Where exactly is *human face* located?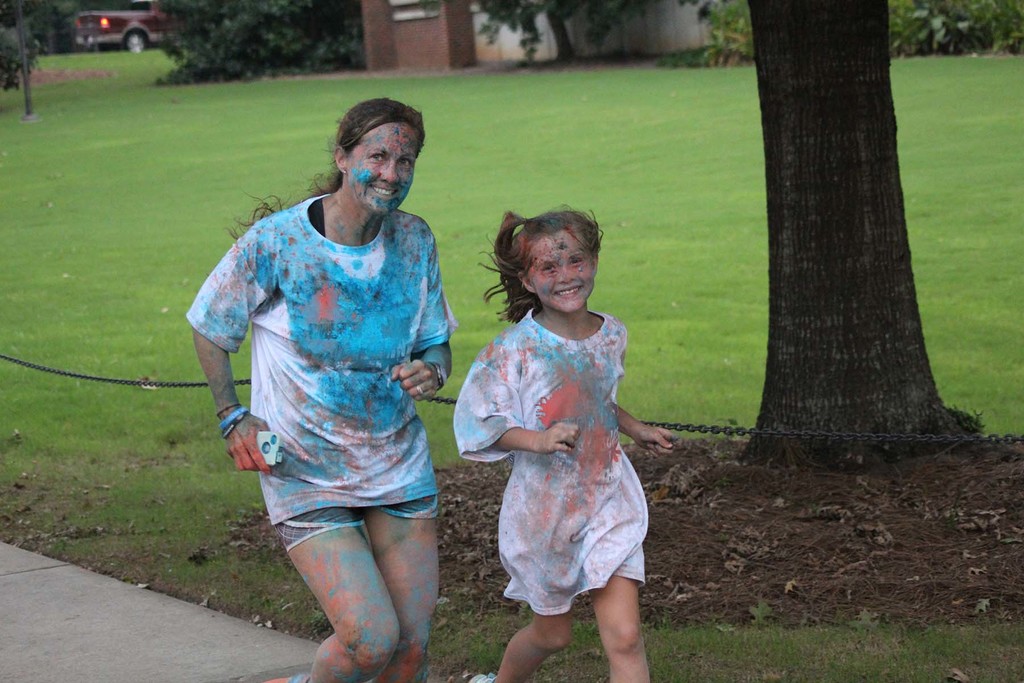
Its bounding box is 522, 225, 593, 310.
